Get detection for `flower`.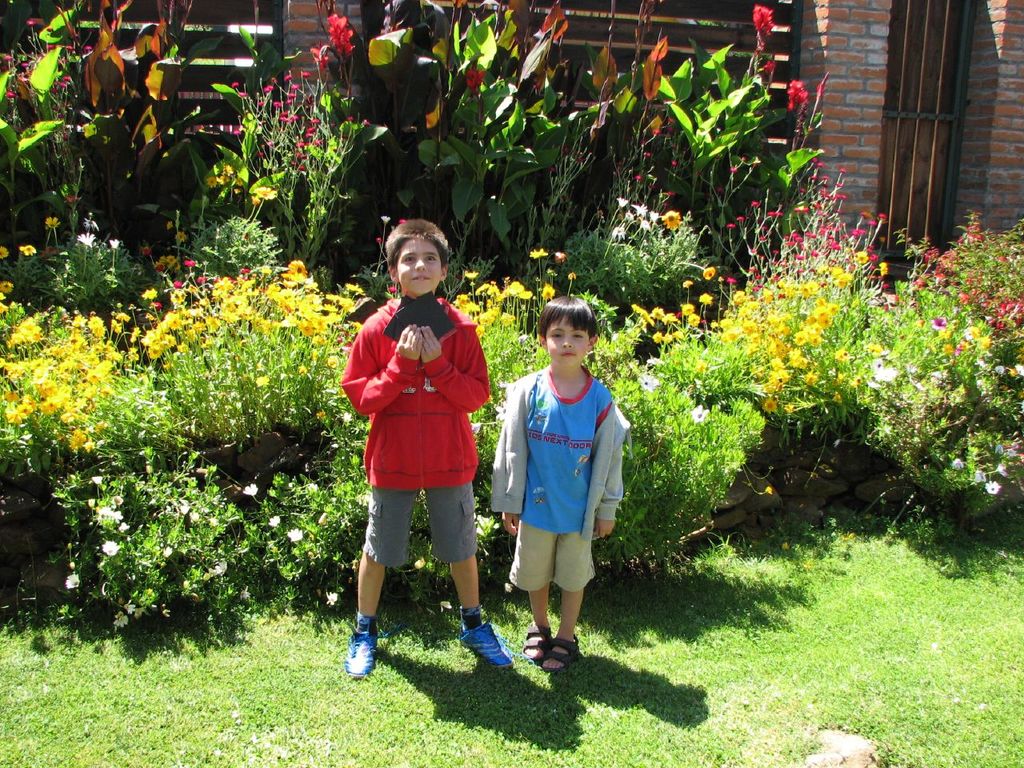
Detection: <bbox>685, 399, 710, 426</bbox>.
